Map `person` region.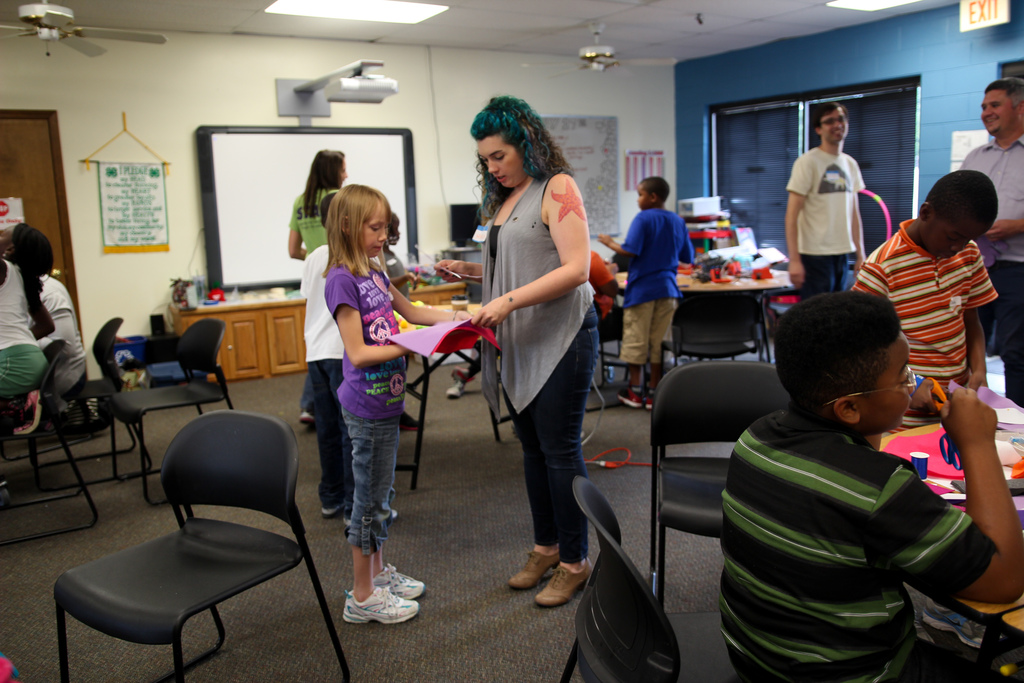
Mapped to 781, 102, 870, 299.
